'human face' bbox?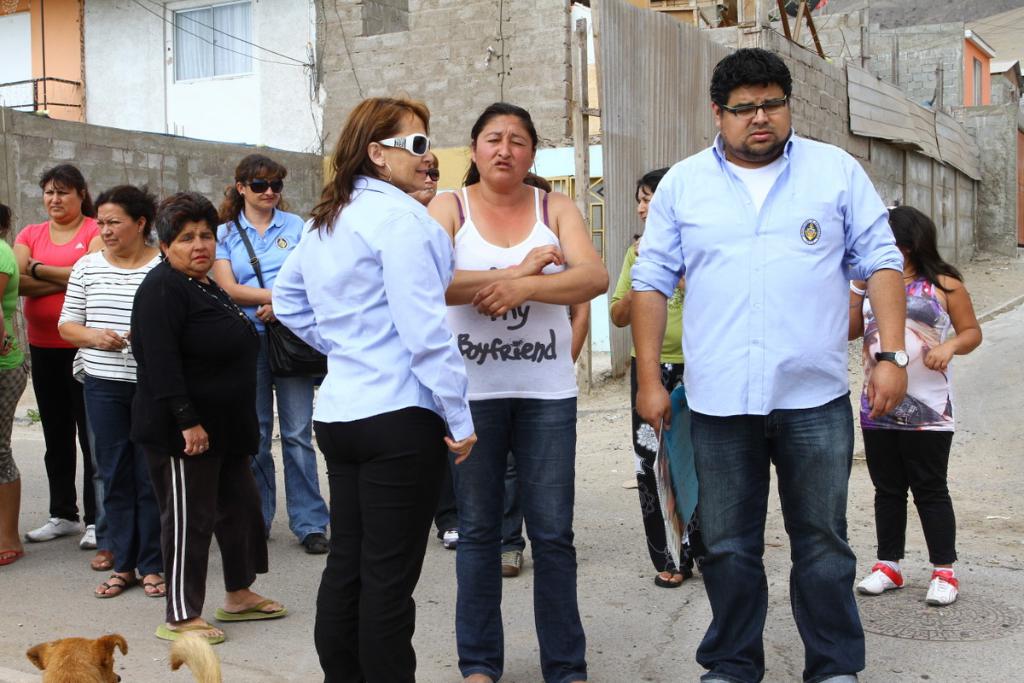
x1=244 y1=169 x2=279 y2=209
